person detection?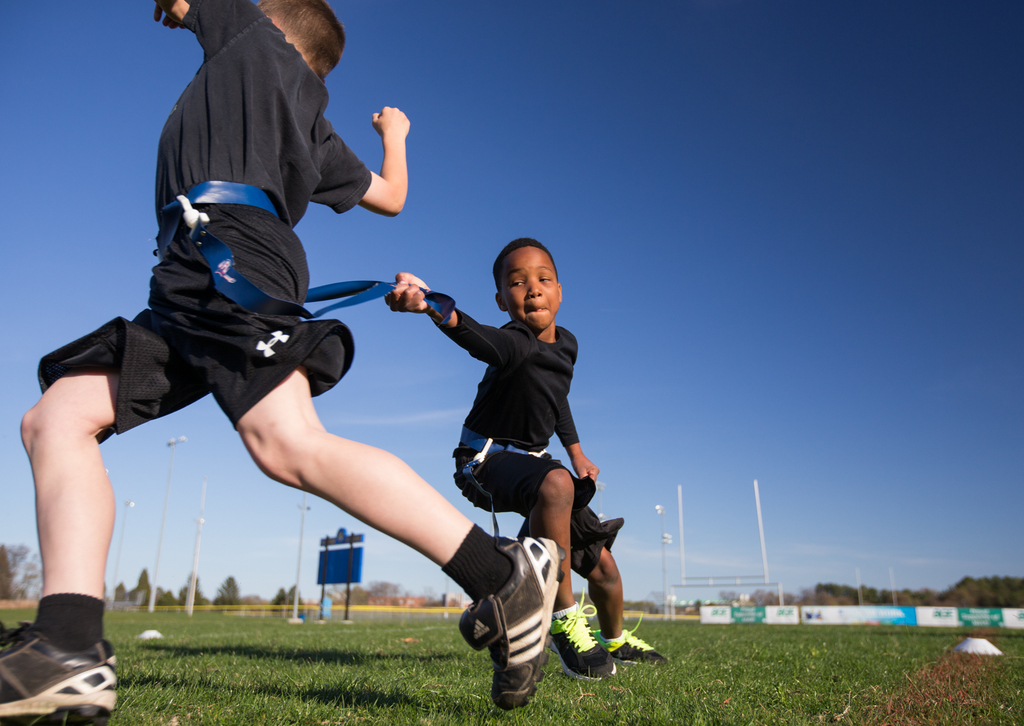
left=0, top=0, right=566, bottom=725
